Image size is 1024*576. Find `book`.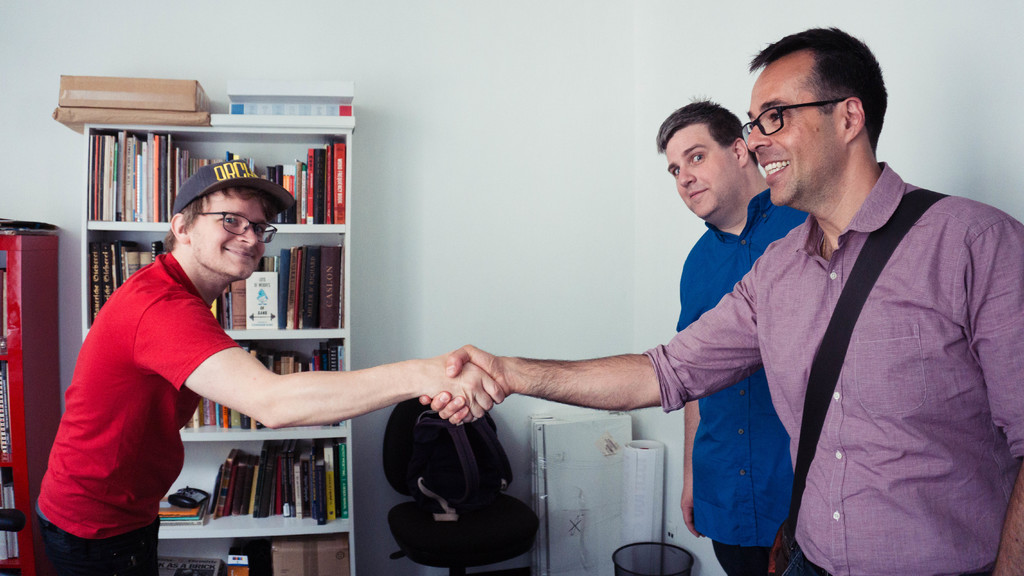
x1=190 y1=404 x2=255 y2=433.
